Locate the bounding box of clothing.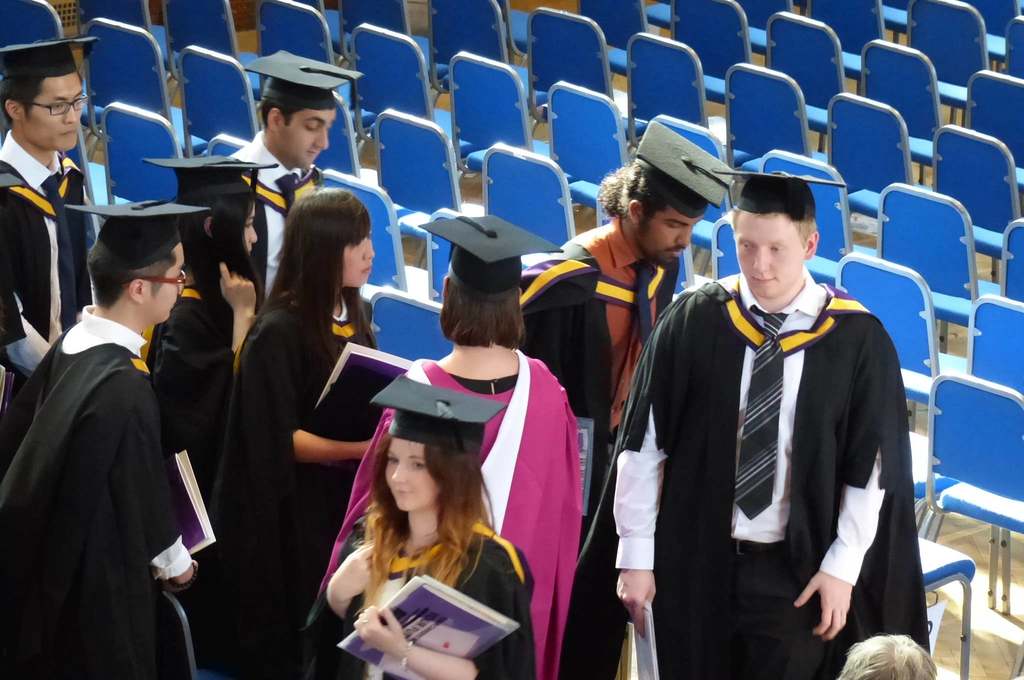
Bounding box: BBox(191, 132, 322, 303).
